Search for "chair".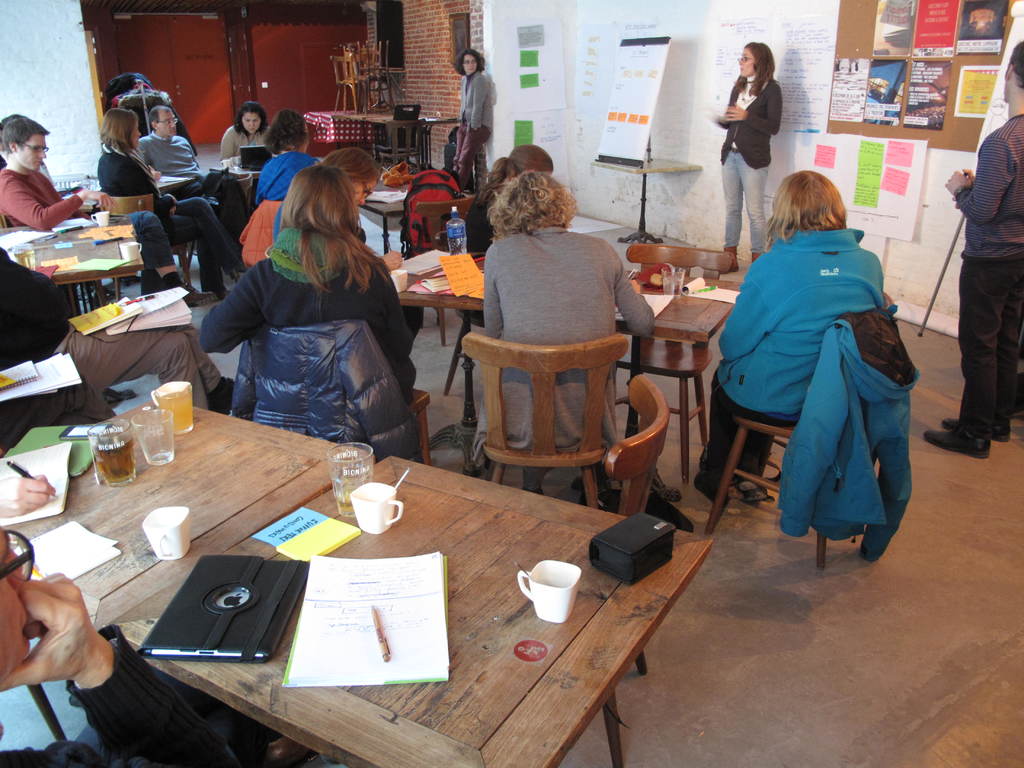
Found at BBox(457, 332, 627, 511).
